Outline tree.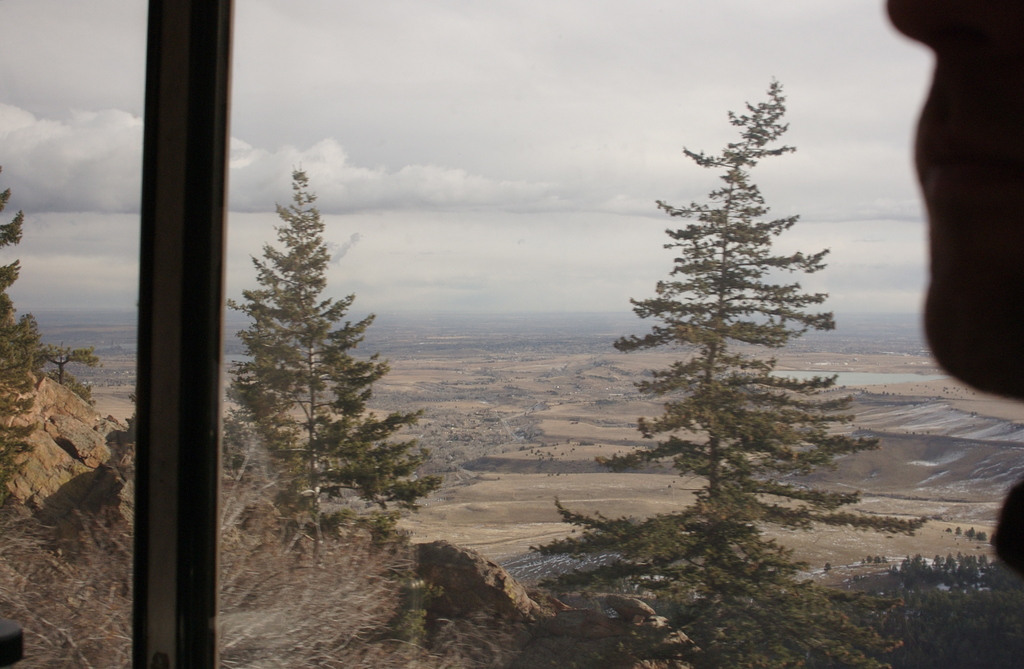
Outline: BBox(822, 559, 829, 575).
